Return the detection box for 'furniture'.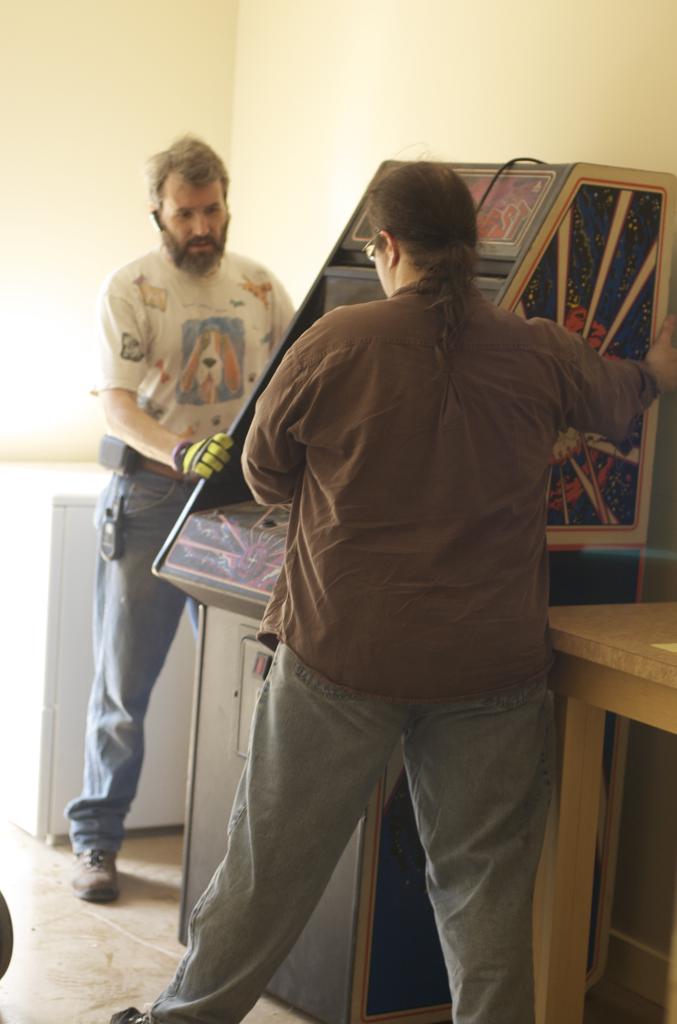
rect(153, 154, 673, 1023).
